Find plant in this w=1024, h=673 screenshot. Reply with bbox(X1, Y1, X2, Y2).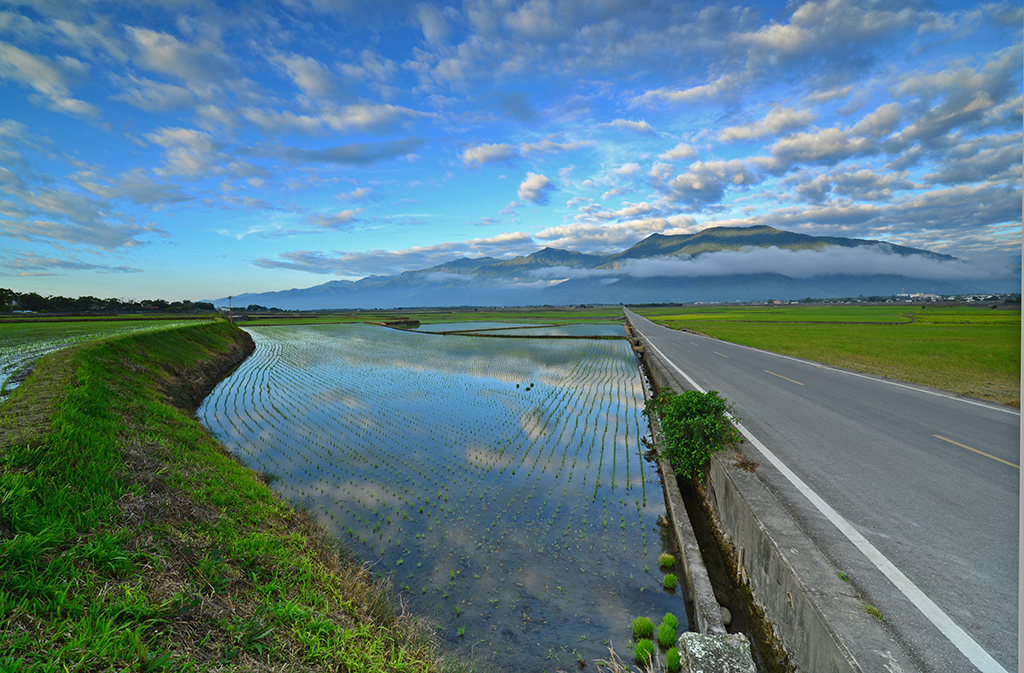
bbox(863, 597, 885, 623).
